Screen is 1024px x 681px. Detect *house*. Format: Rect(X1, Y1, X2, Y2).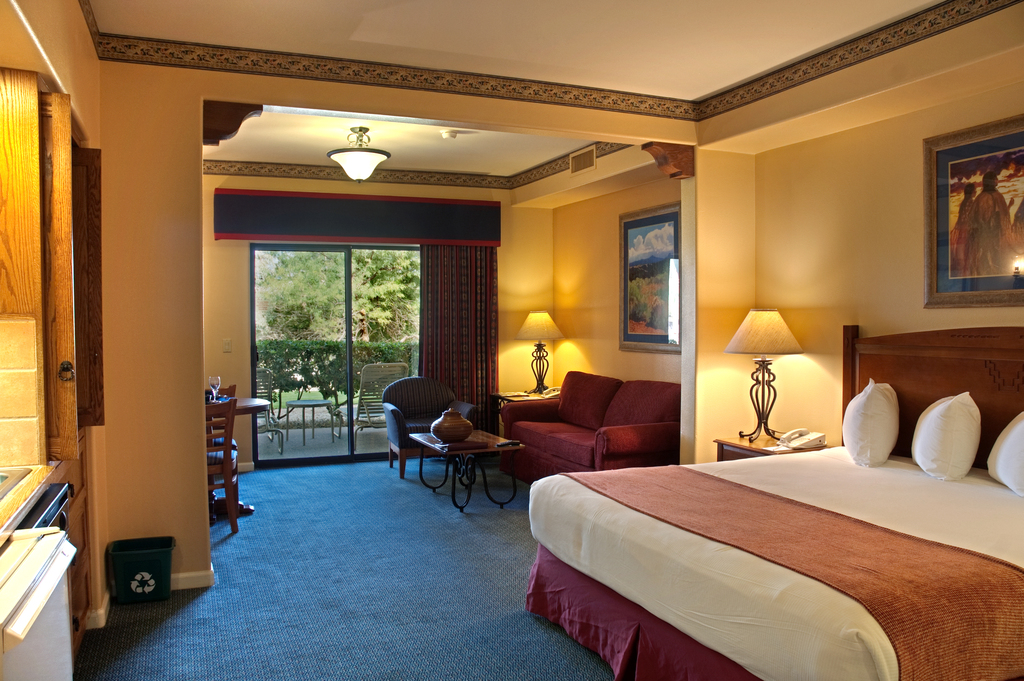
Rect(49, 8, 1023, 671).
